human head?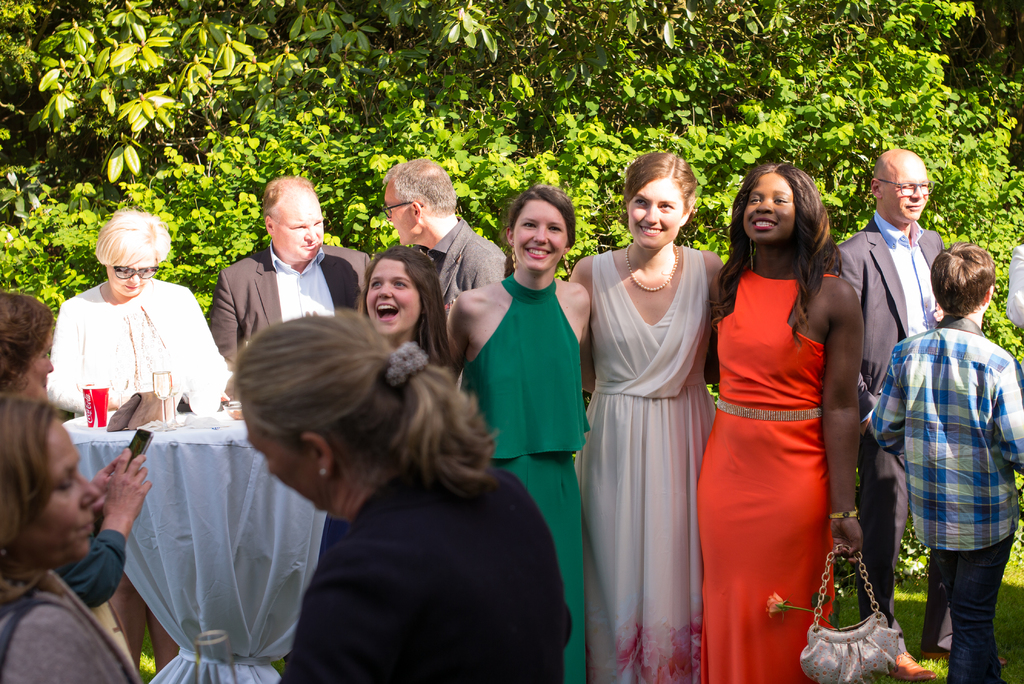
<bbox>929, 240, 996, 320</bbox>
